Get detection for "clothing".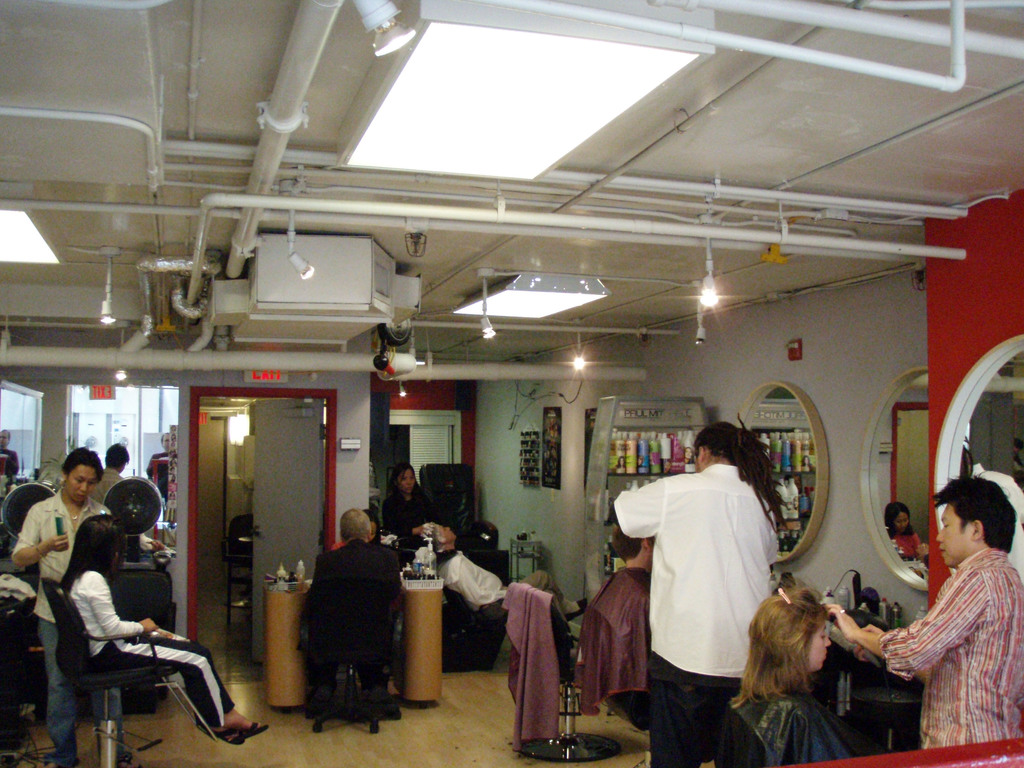
Detection: {"x1": 612, "y1": 463, "x2": 779, "y2": 767}.
